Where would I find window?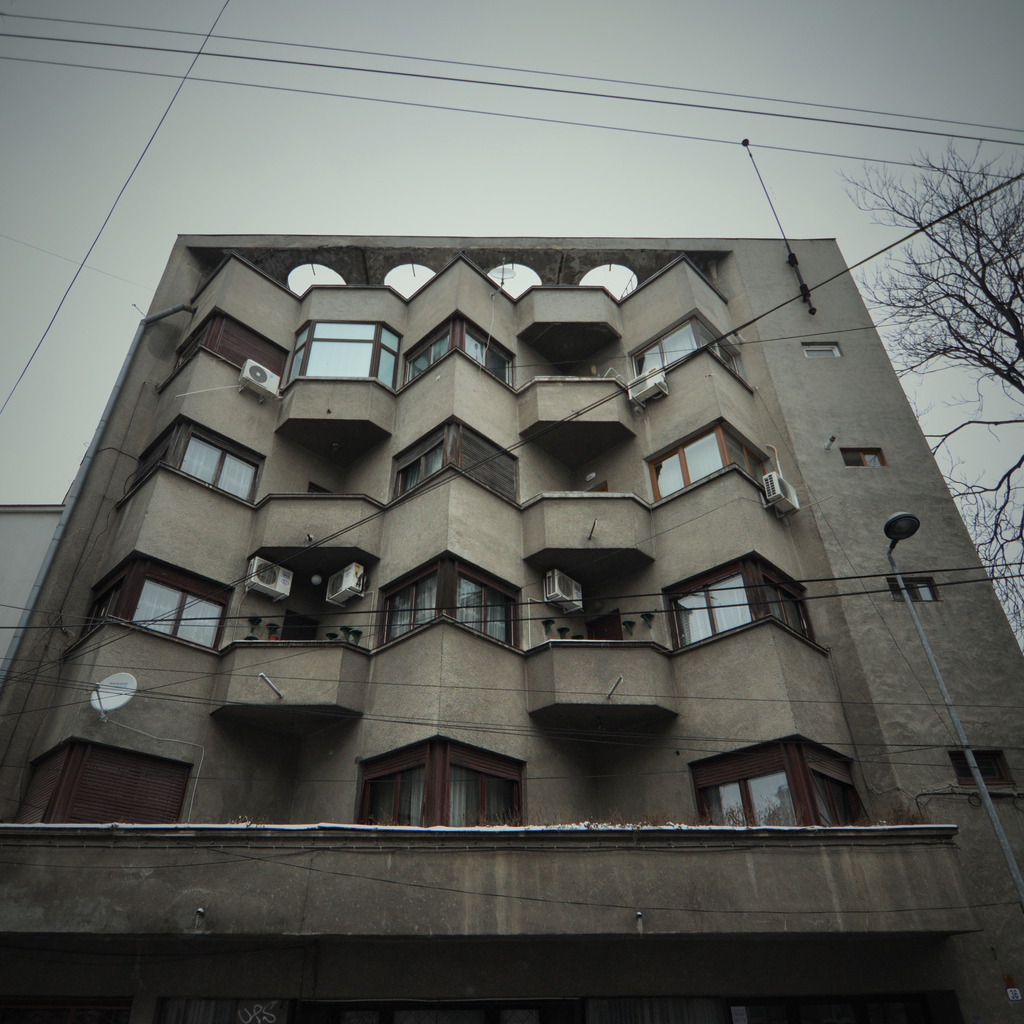
At (x1=362, y1=756, x2=523, y2=829).
